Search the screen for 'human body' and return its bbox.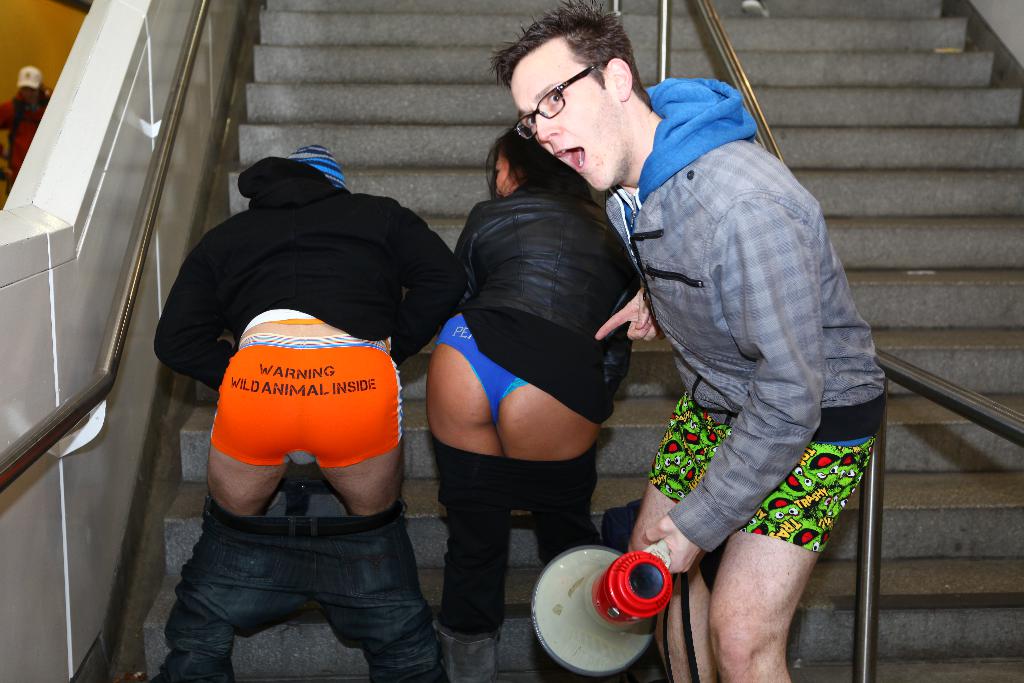
Found: 523,0,897,675.
